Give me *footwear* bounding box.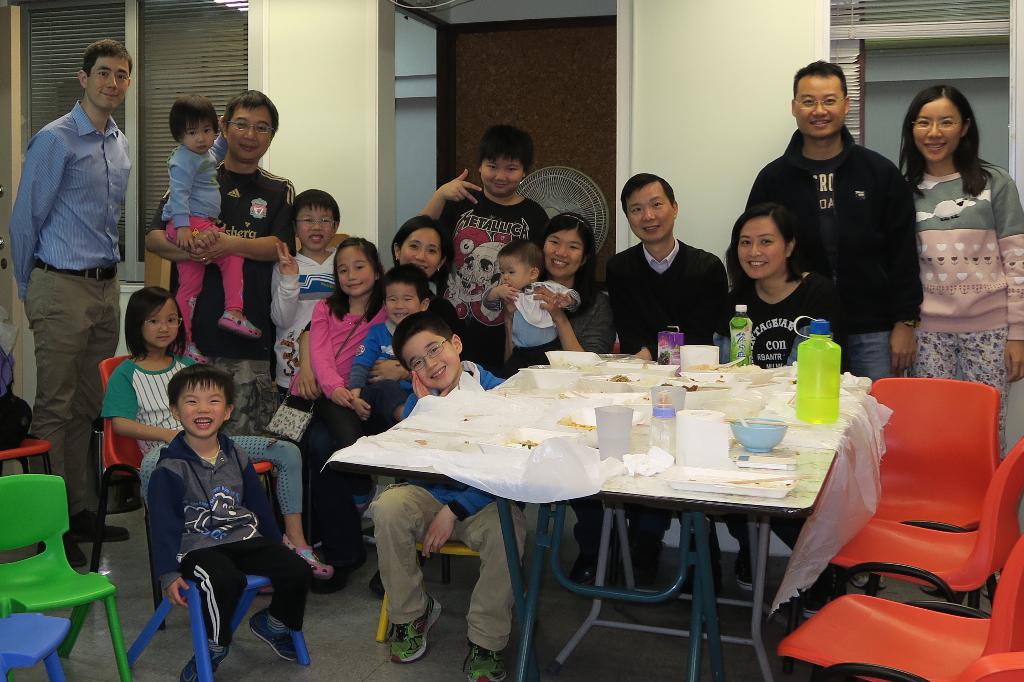
crop(573, 562, 592, 585).
